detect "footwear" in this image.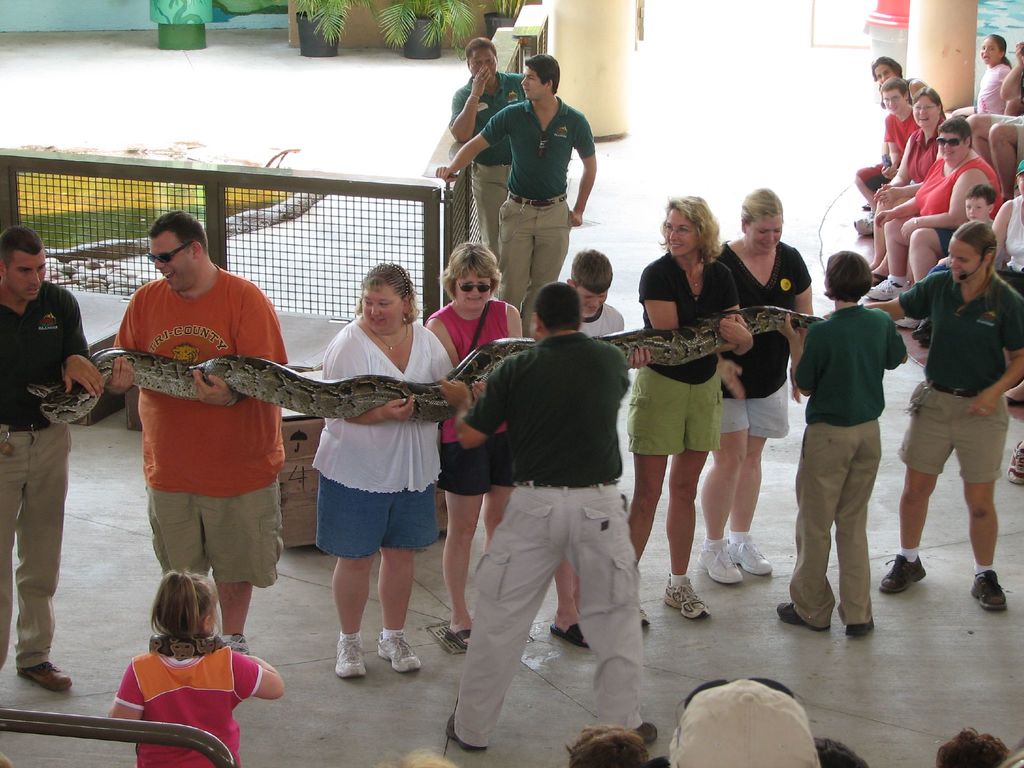
Detection: 222, 631, 248, 655.
